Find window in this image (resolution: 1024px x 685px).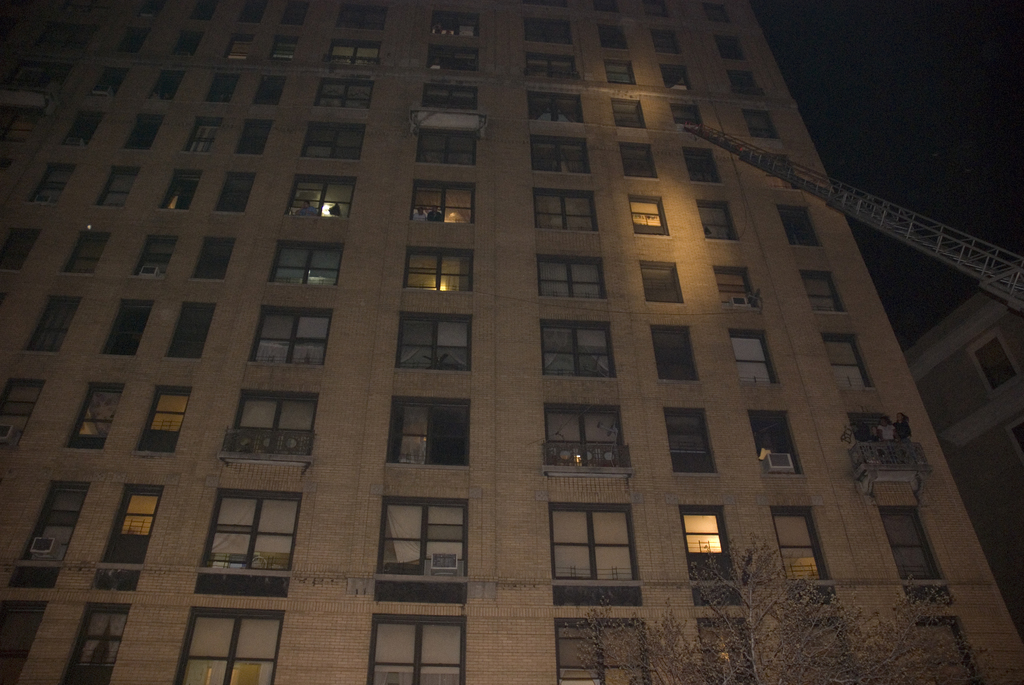
(291,177,358,221).
